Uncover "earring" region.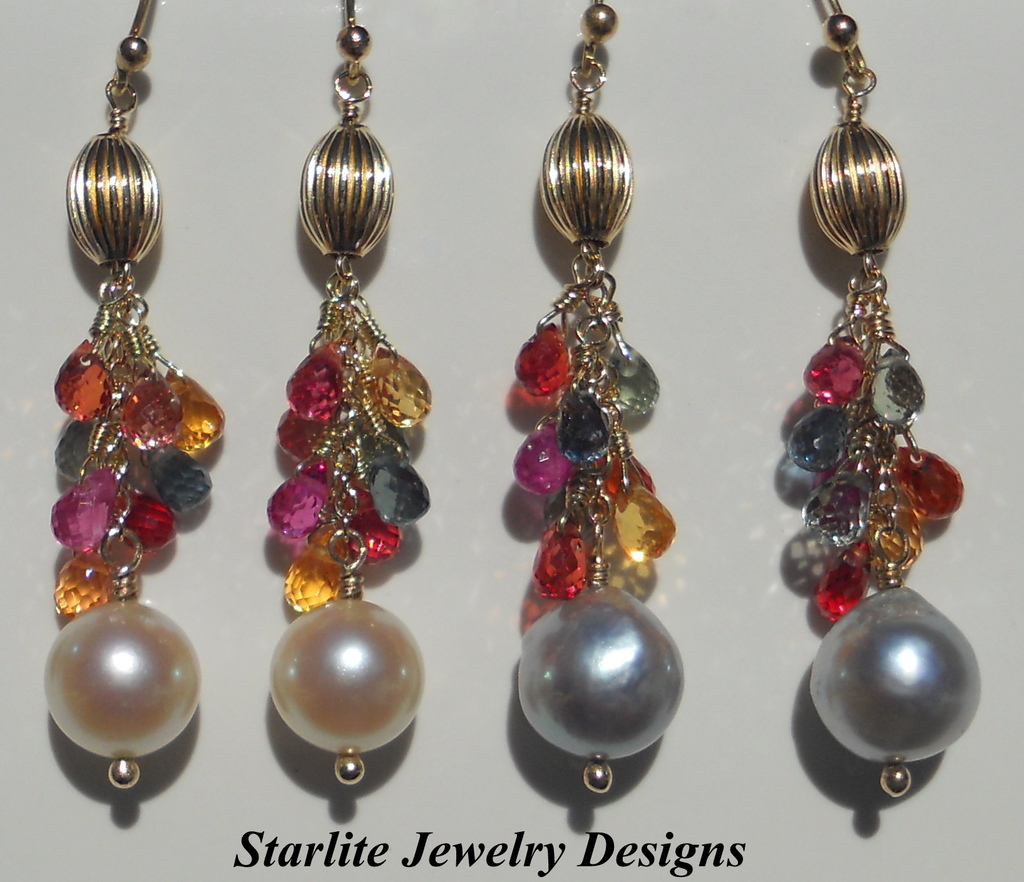
Uncovered: 504/0/684/799.
